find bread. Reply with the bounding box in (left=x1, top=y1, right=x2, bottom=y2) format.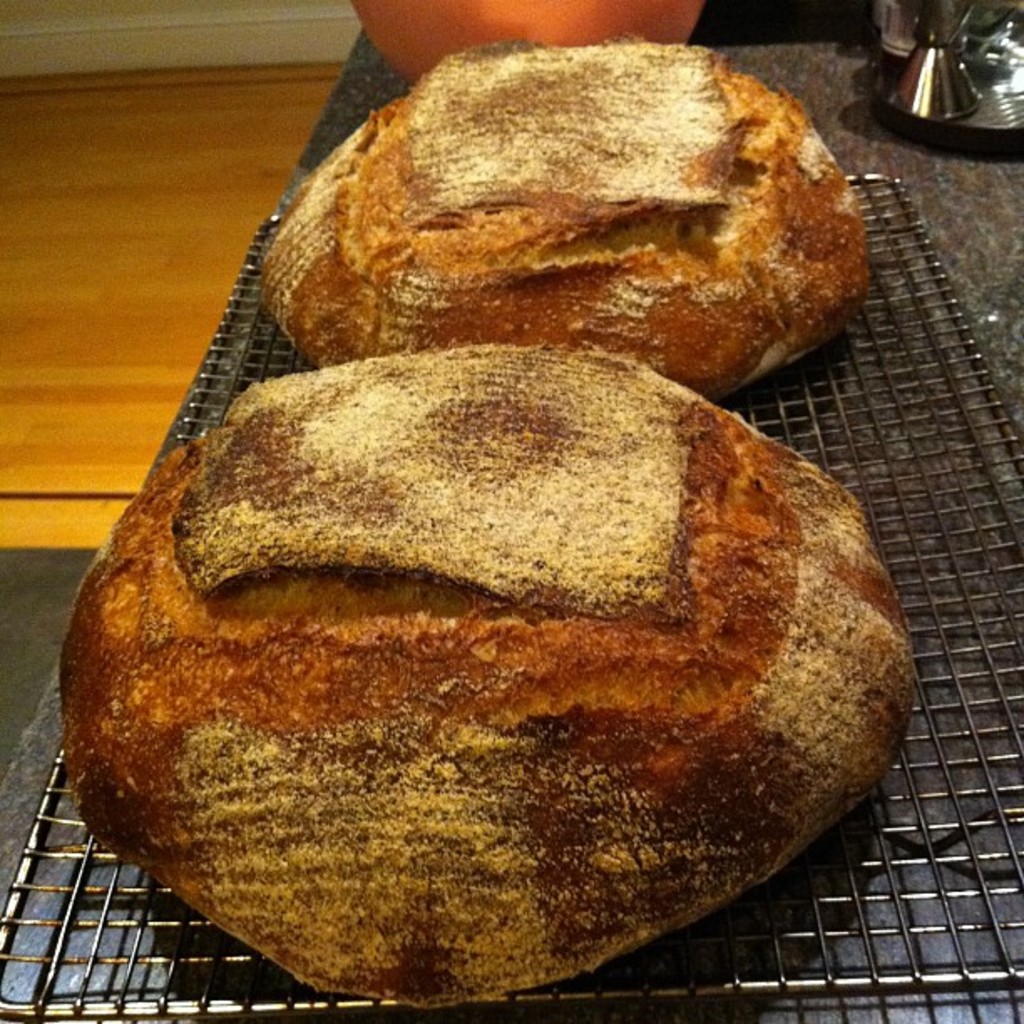
(left=251, top=35, right=872, bottom=392).
